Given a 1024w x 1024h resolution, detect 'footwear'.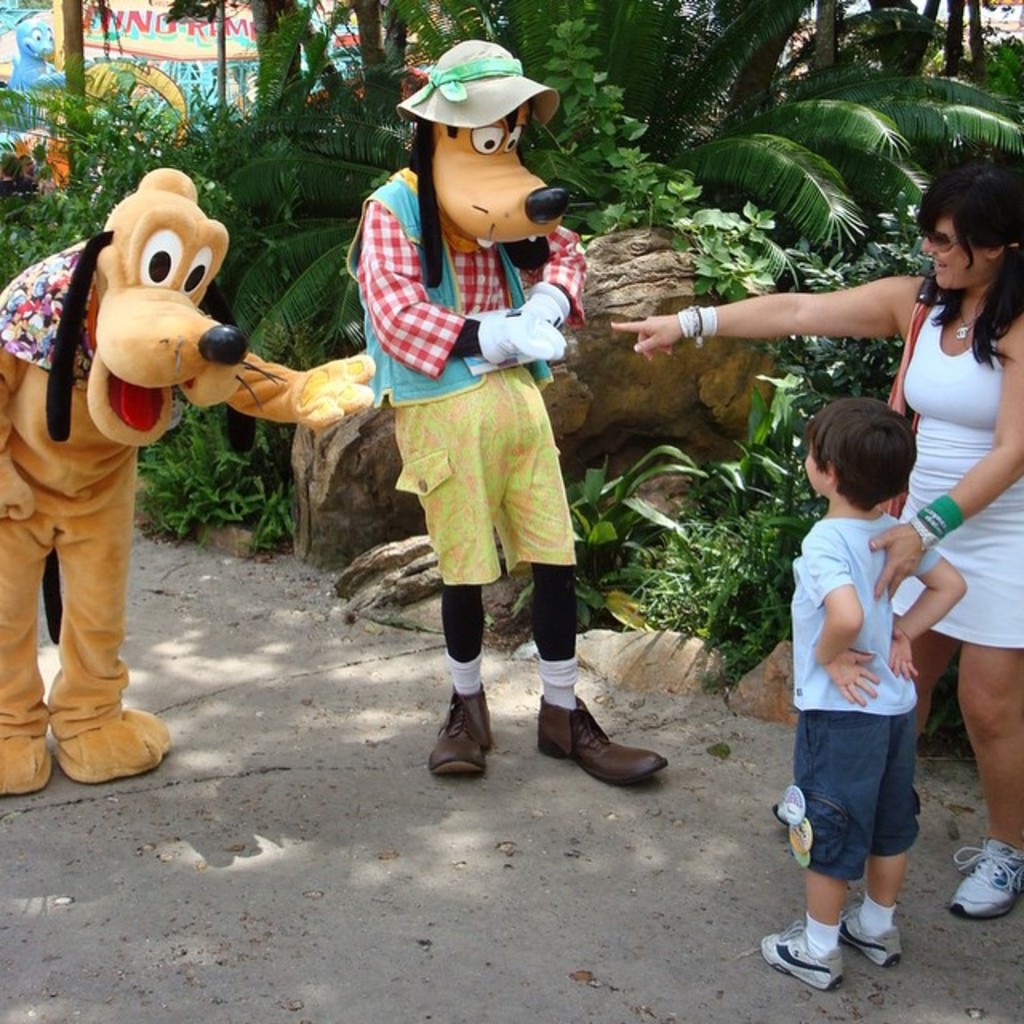
<region>422, 682, 501, 781</region>.
